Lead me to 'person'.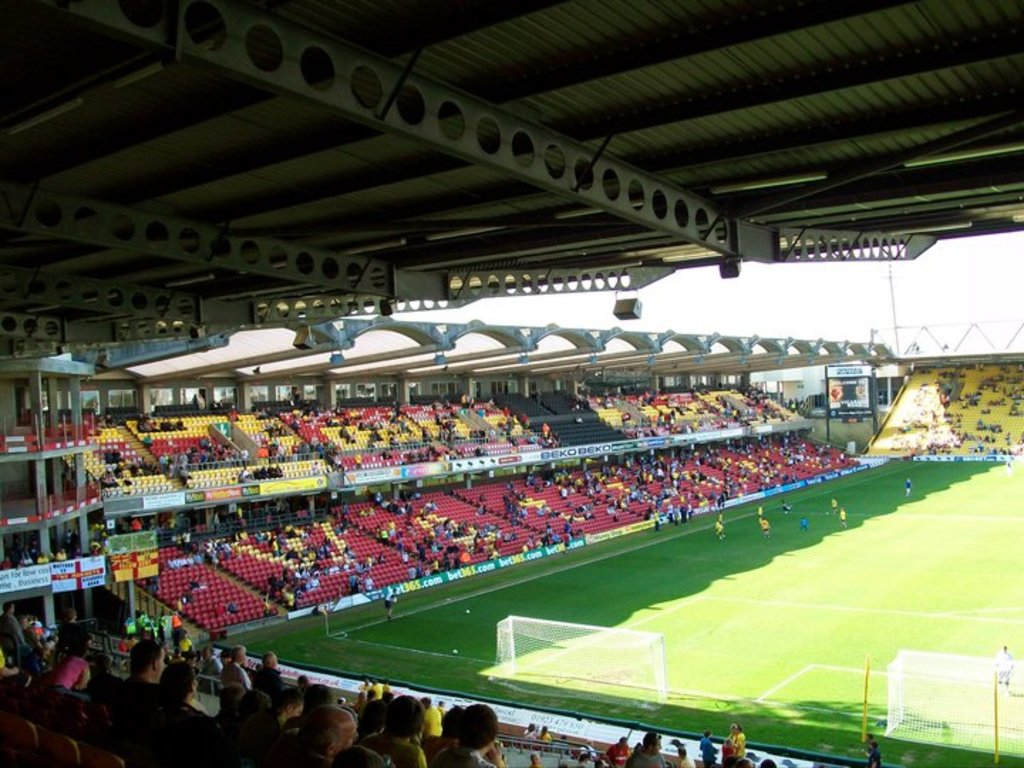
Lead to locate(698, 730, 725, 767).
